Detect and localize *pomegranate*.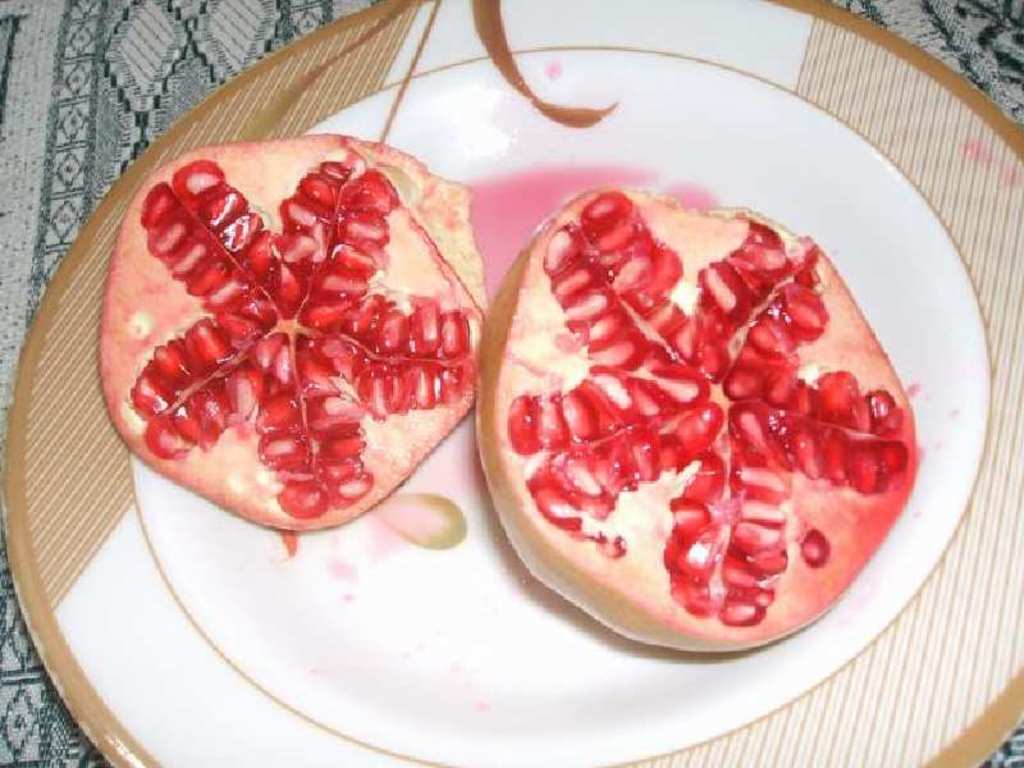
Localized at left=100, top=134, right=490, bottom=531.
